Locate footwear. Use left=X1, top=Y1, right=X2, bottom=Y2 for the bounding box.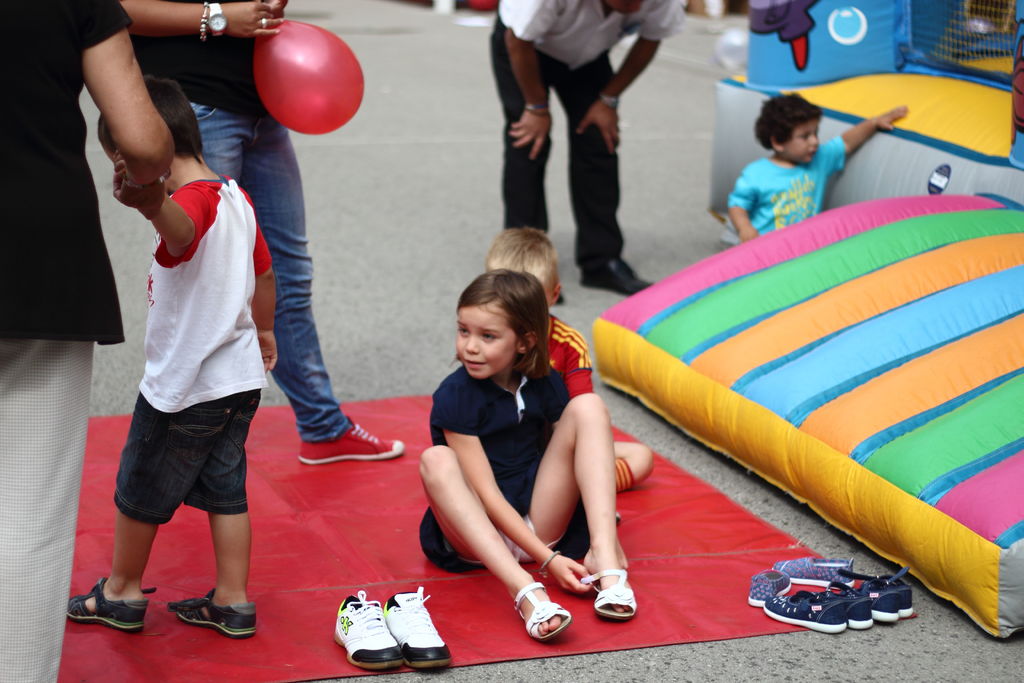
left=760, top=584, right=846, bottom=637.
